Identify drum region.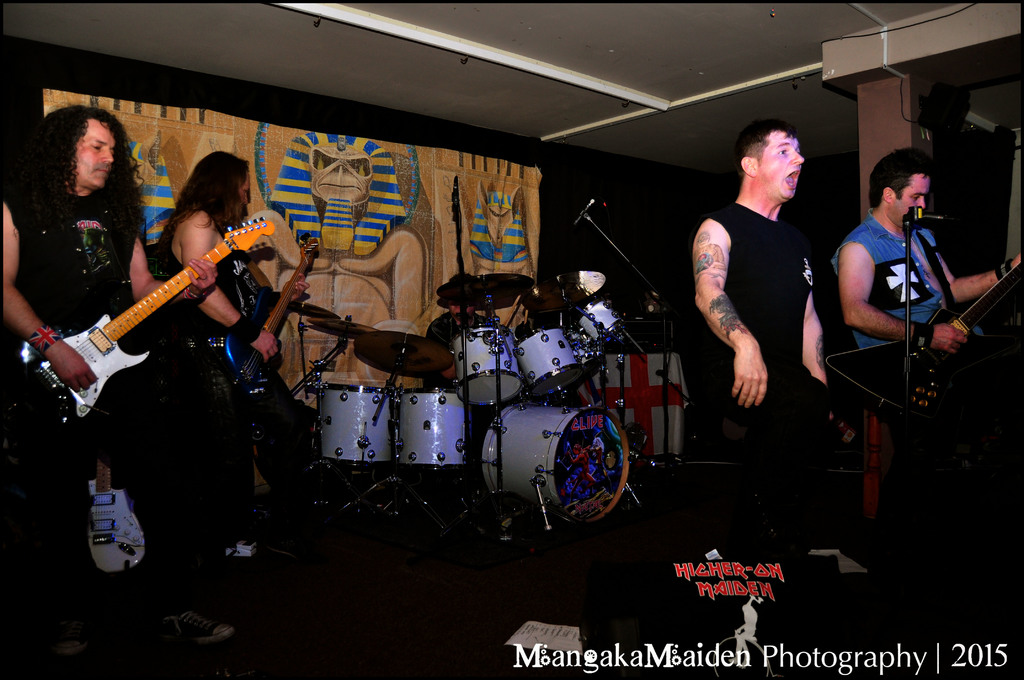
Region: bbox=[516, 327, 582, 396].
